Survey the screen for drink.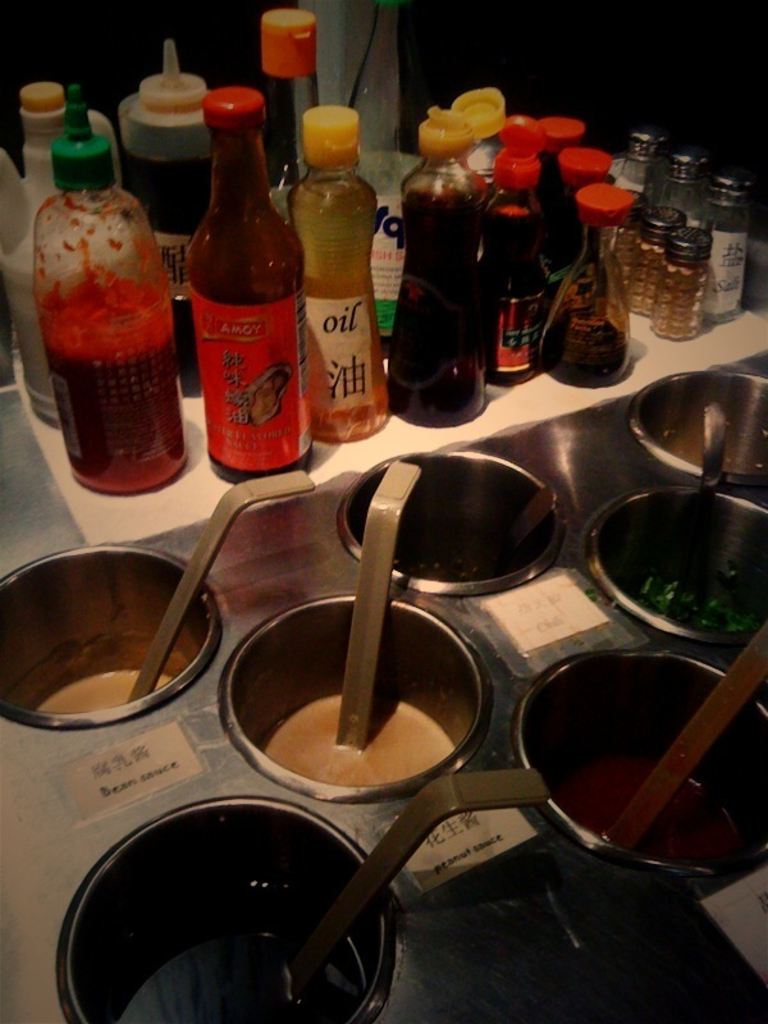
Survey found: {"x1": 259, "y1": 686, "x2": 452, "y2": 792}.
